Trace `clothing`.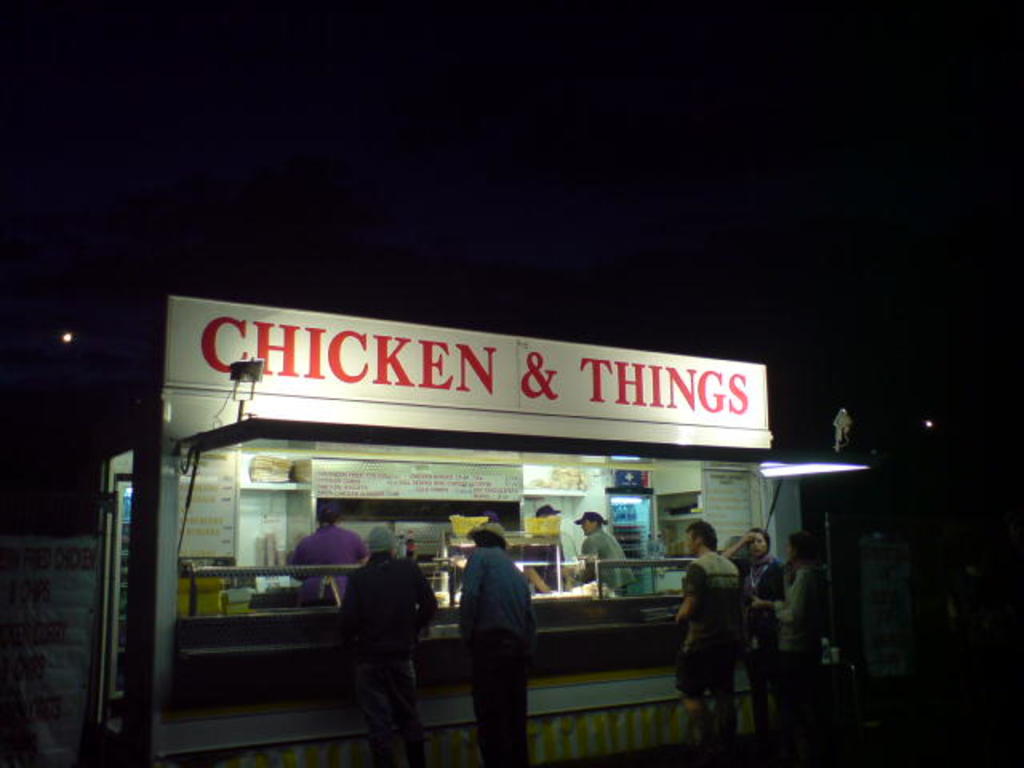
Traced to 574, 520, 648, 611.
